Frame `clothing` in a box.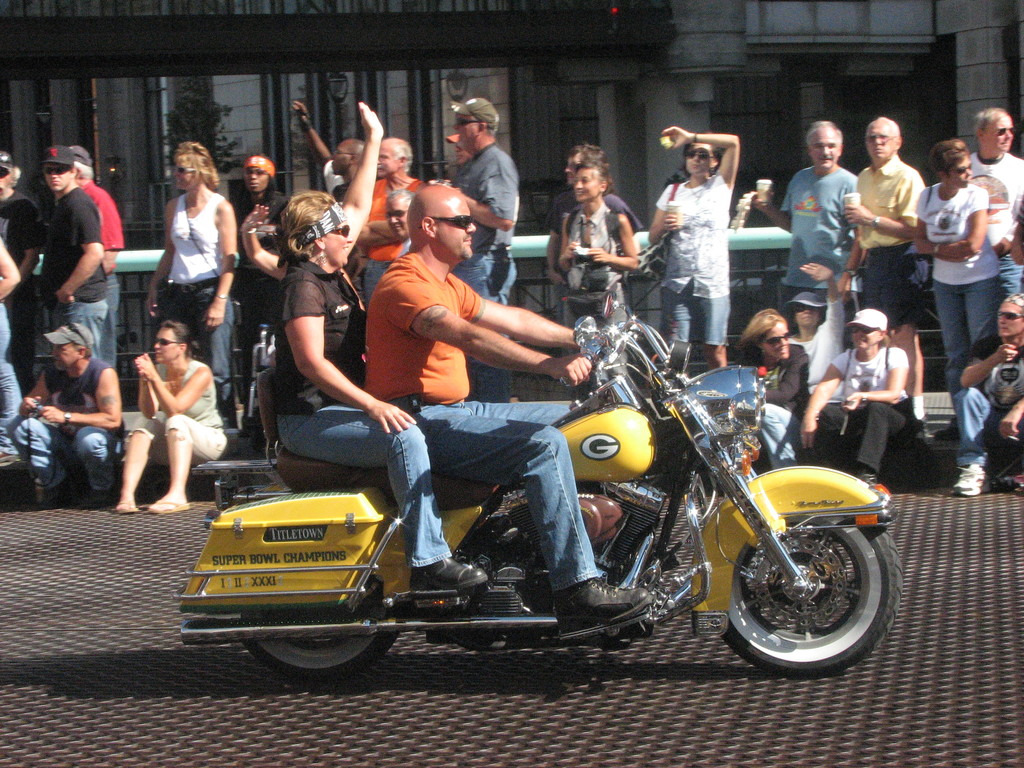
box(0, 306, 20, 460).
